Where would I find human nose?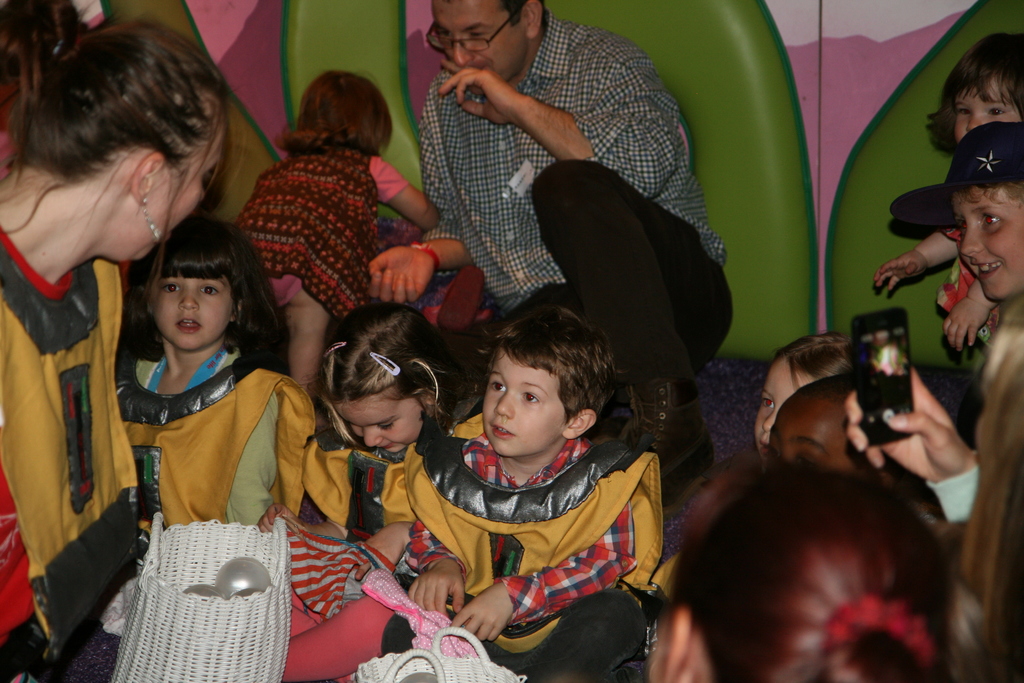
At pyautogui.locateOnScreen(362, 426, 383, 447).
